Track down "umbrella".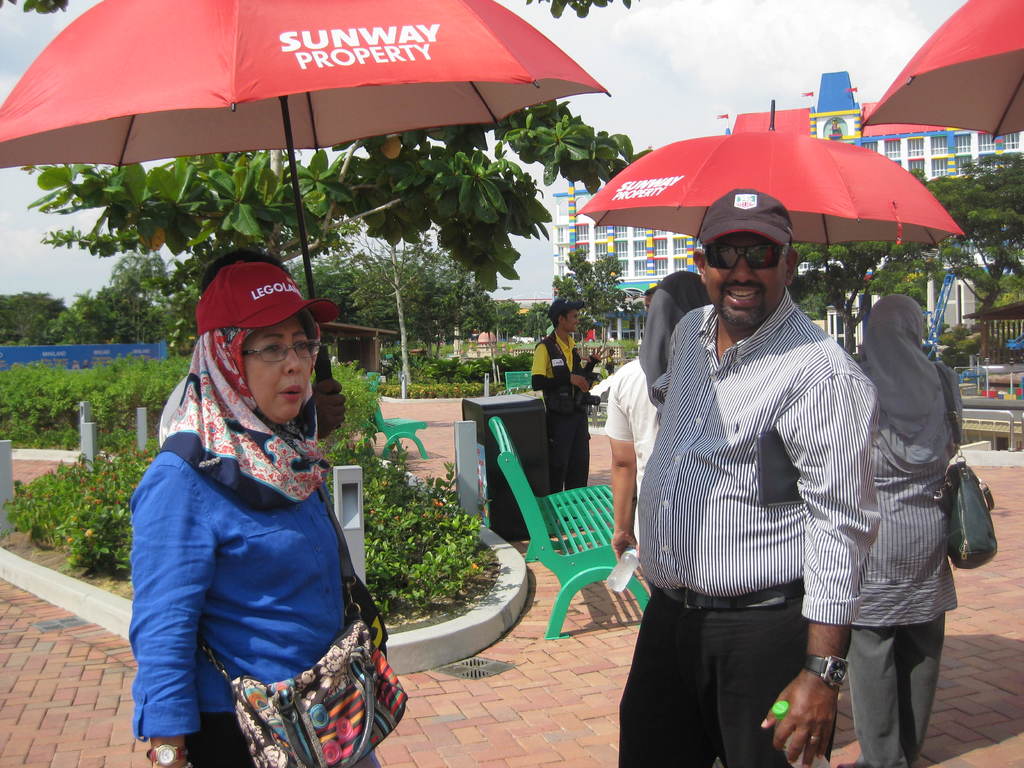
Tracked to [857, 0, 1023, 141].
